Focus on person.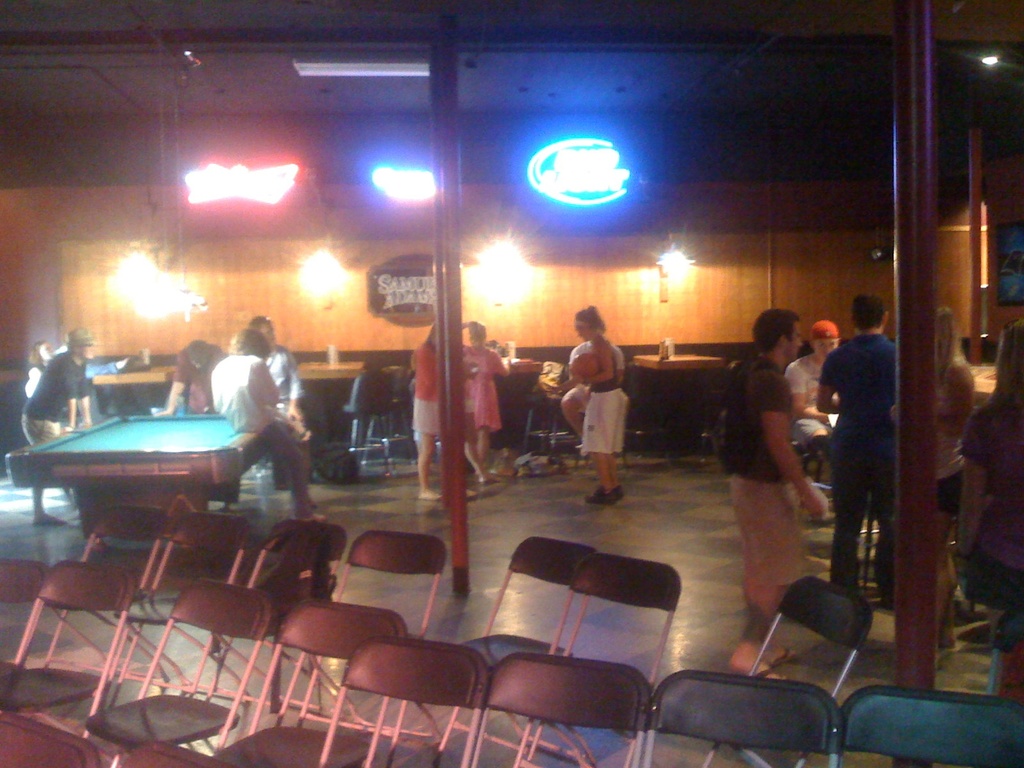
Focused at <region>22, 332, 100, 524</region>.
